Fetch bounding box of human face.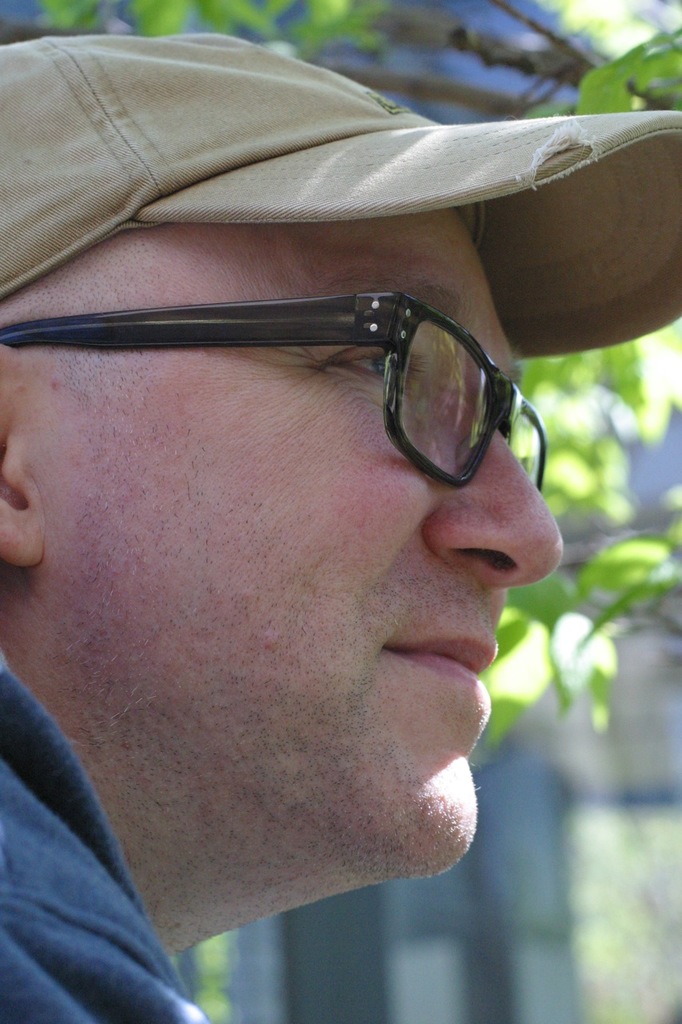
Bbox: (0,213,563,858).
